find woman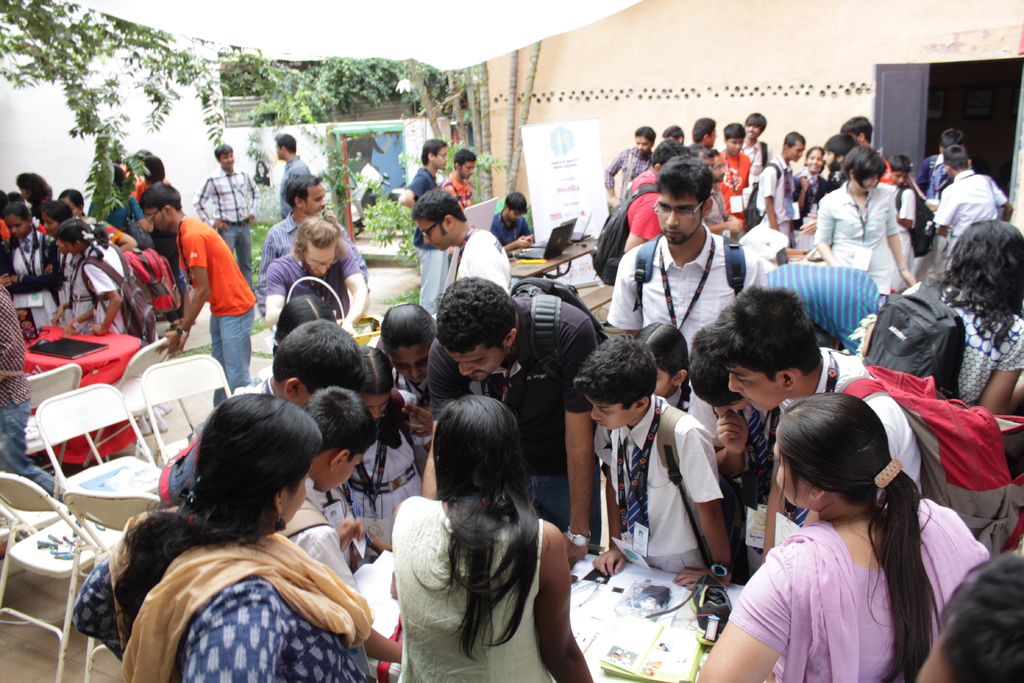
[383, 393, 593, 682]
